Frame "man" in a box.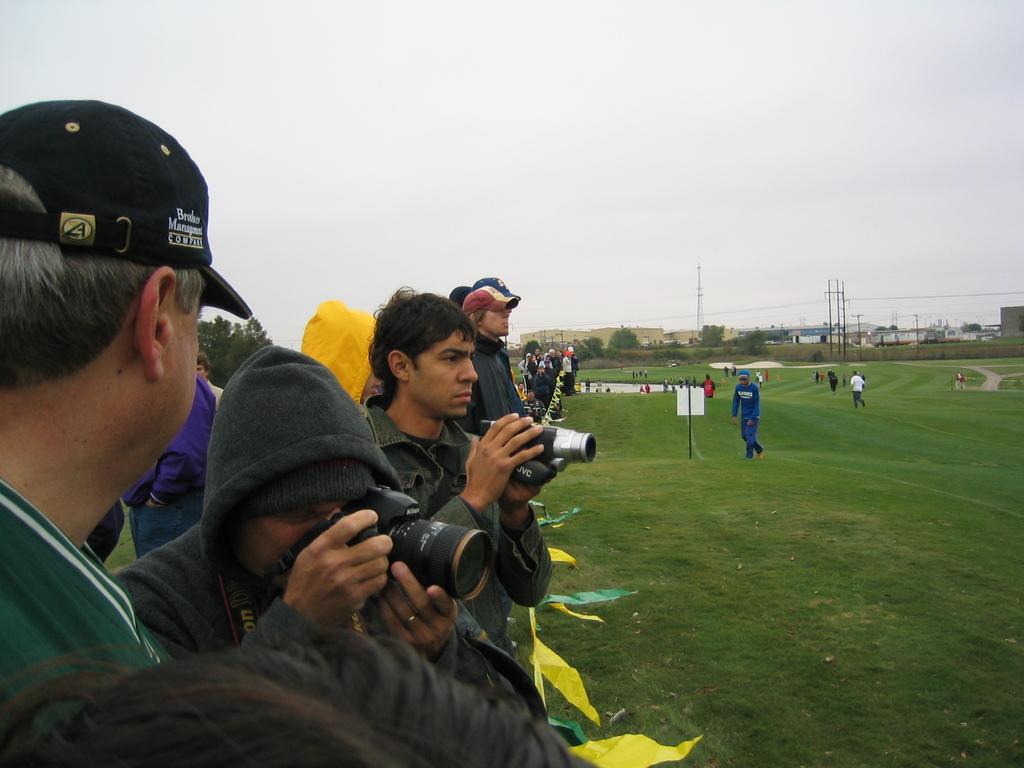
850/373/867/410.
